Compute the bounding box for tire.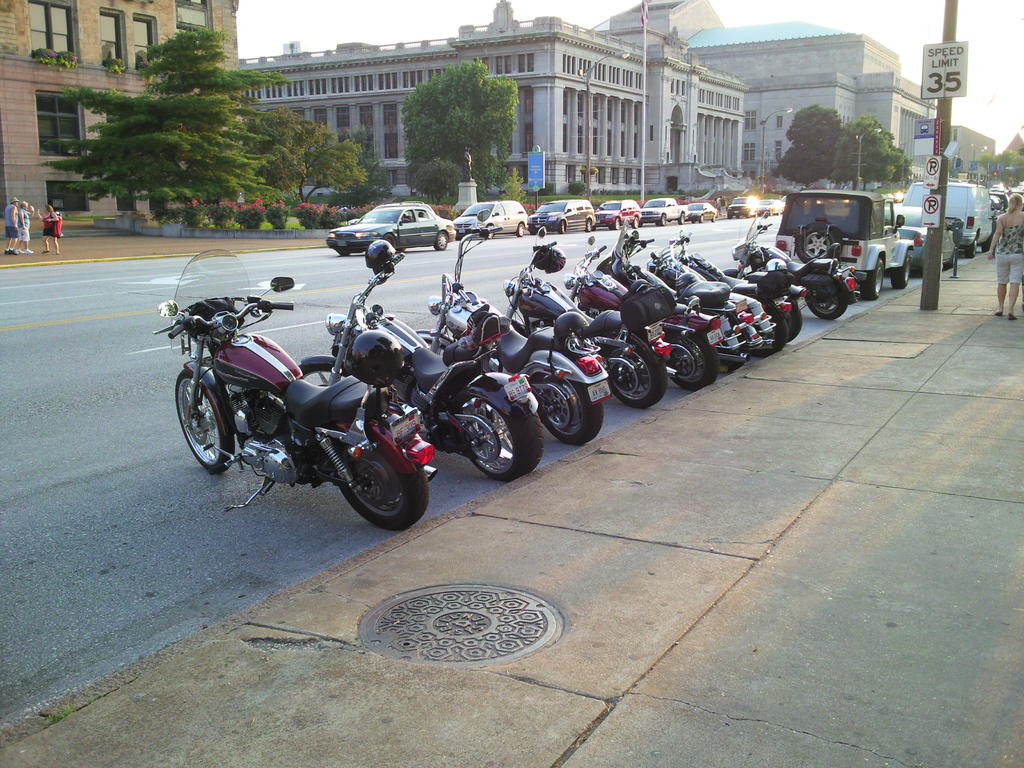
<box>632,216,640,230</box>.
